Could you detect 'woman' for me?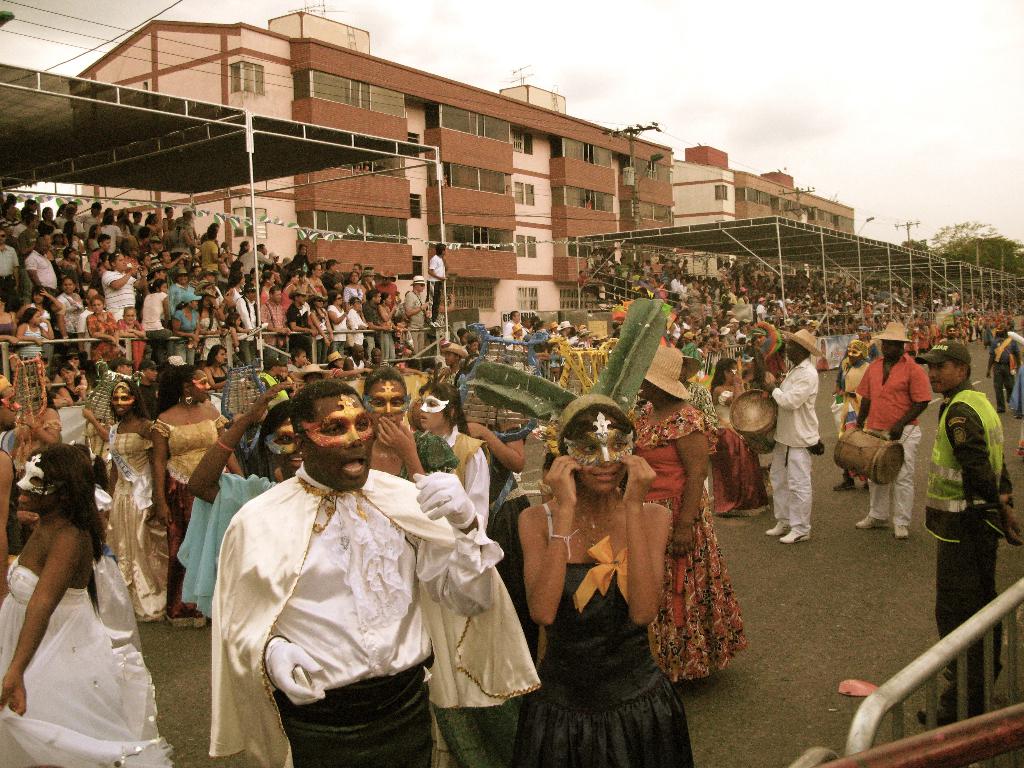
Detection result: 86:297:120:365.
